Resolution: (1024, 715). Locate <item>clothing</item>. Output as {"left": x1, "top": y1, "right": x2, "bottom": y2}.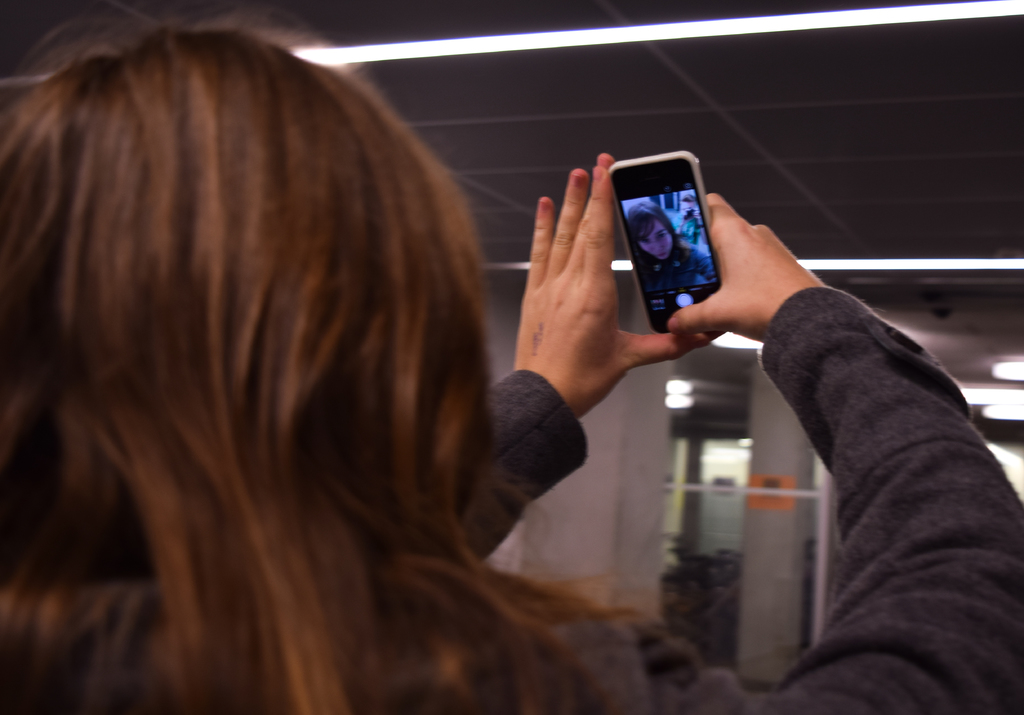
{"left": 465, "top": 283, "right": 1023, "bottom": 714}.
